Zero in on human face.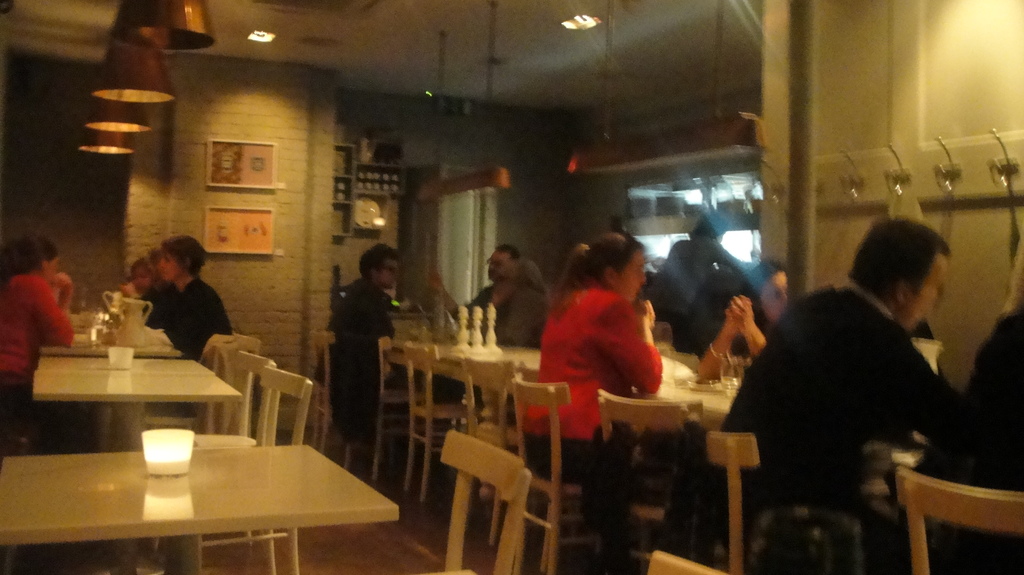
Zeroed in: x1=47, y1=256, x2=58, y2=282.
